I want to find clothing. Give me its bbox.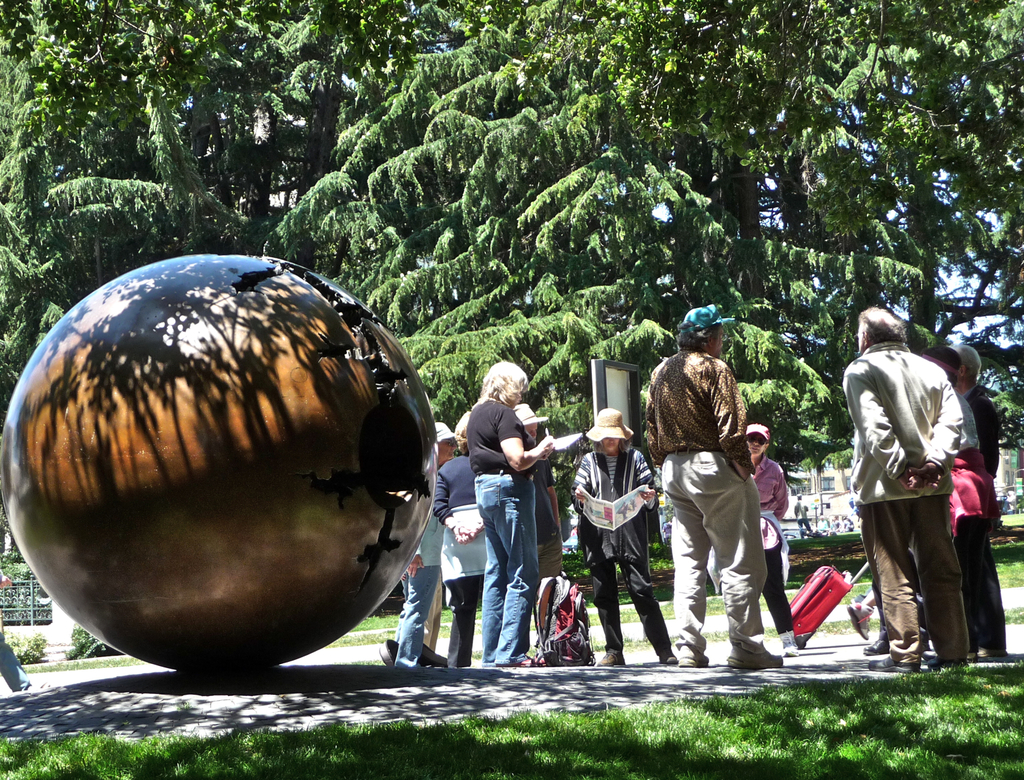
locate(748, 450, 810, 646).
